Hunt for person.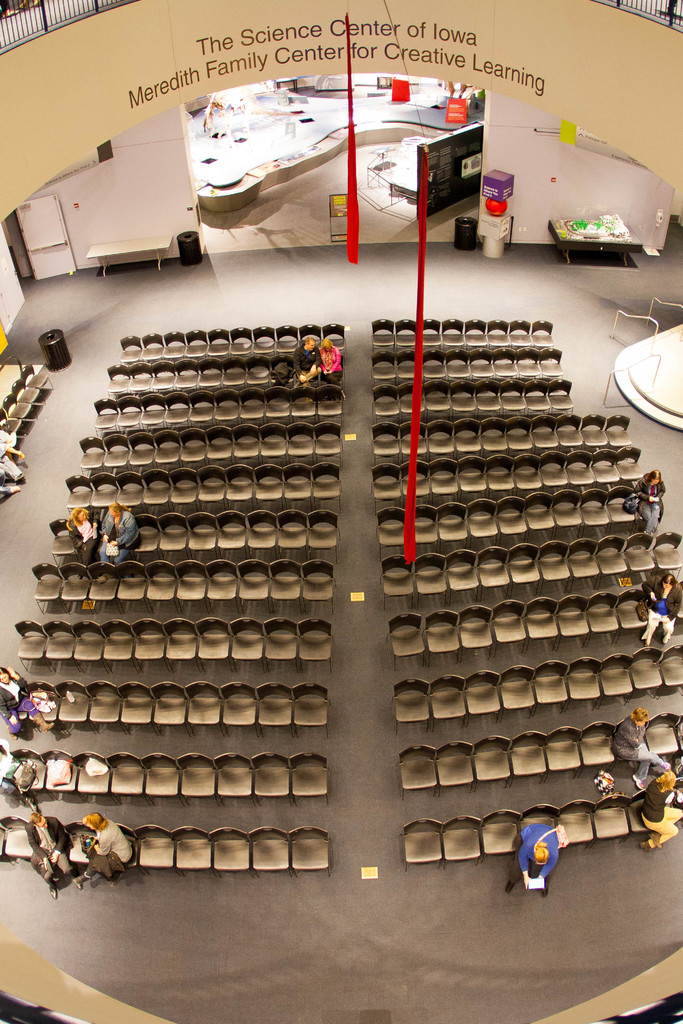
Hunted down at region(641, 572, 681, 650).
